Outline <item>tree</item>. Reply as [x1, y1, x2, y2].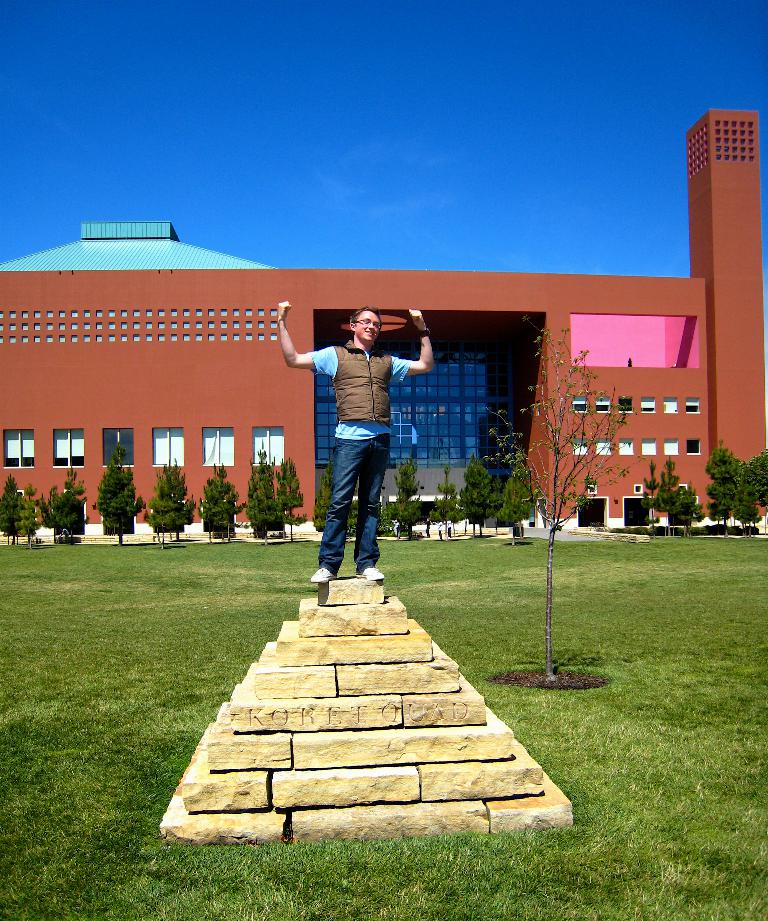
[21, 479, 53, 548].
